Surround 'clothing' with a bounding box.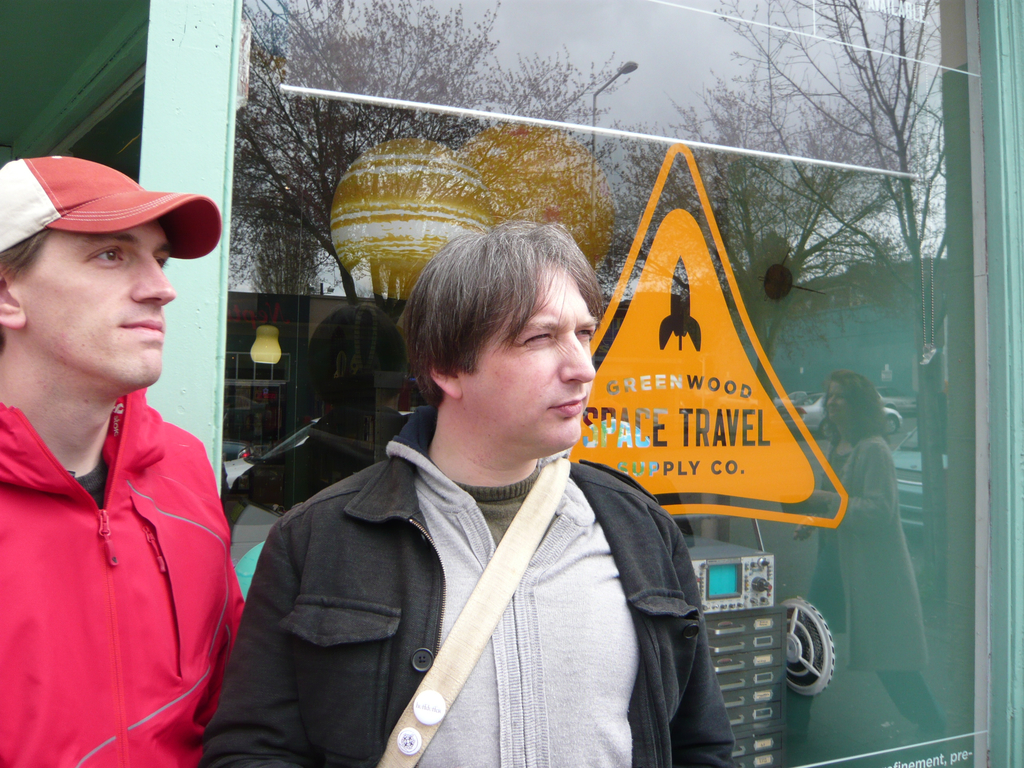
[x1=199, y1=399, x2=733, y2=767].
